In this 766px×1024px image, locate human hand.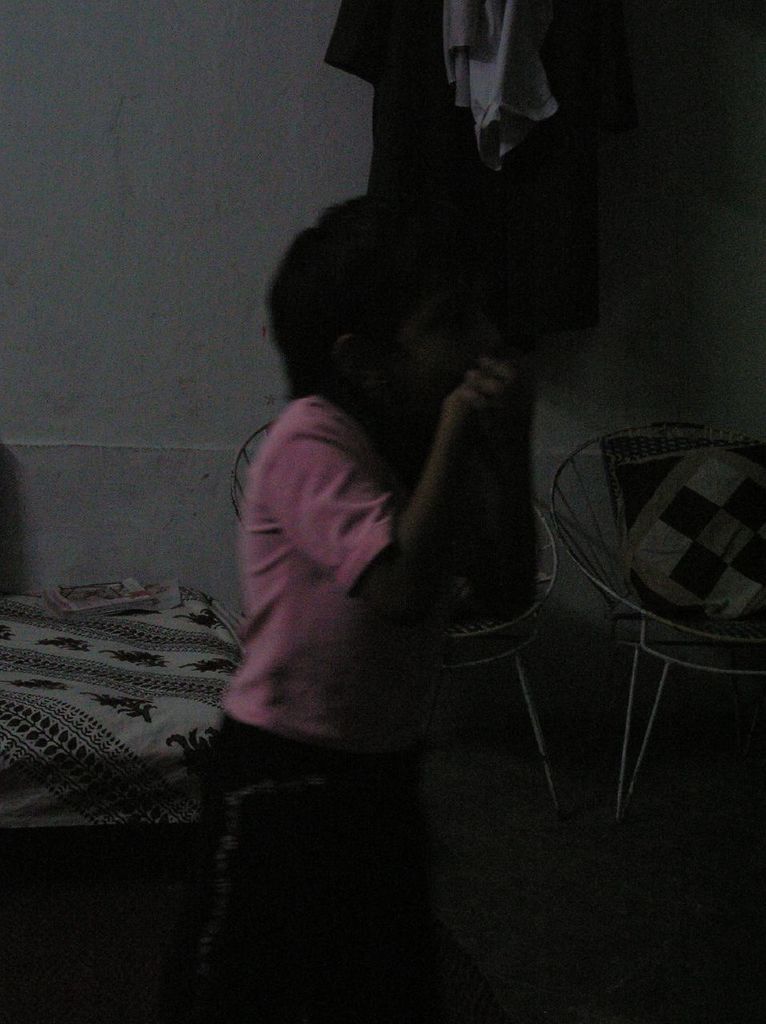
Bounding box: select_region(450, 378, 501, 443).
